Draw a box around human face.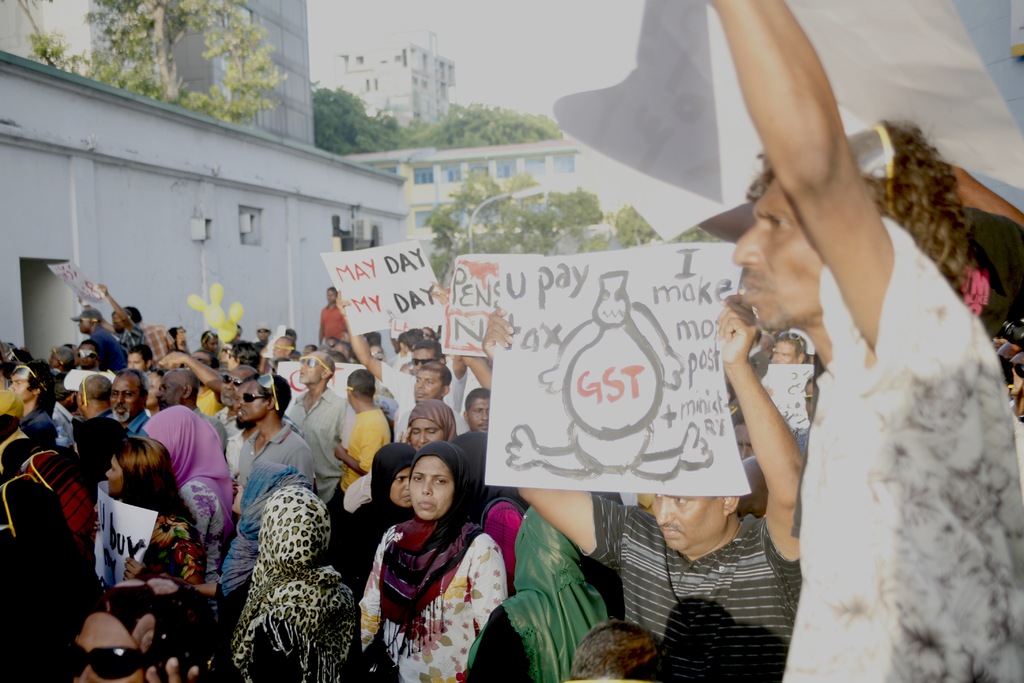
(x1=107, y1=375, x2=143, y2=424).
